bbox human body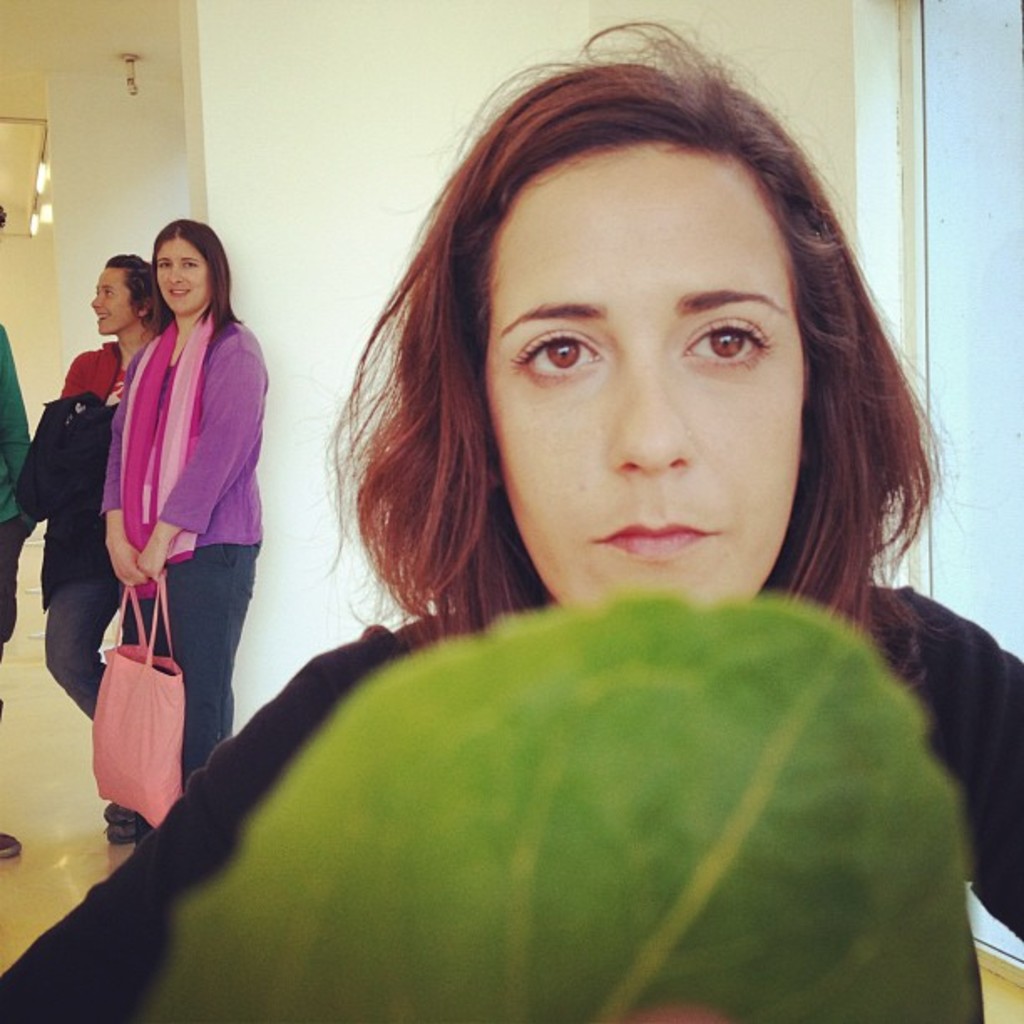
Rect(37, 246, 186, 847)
